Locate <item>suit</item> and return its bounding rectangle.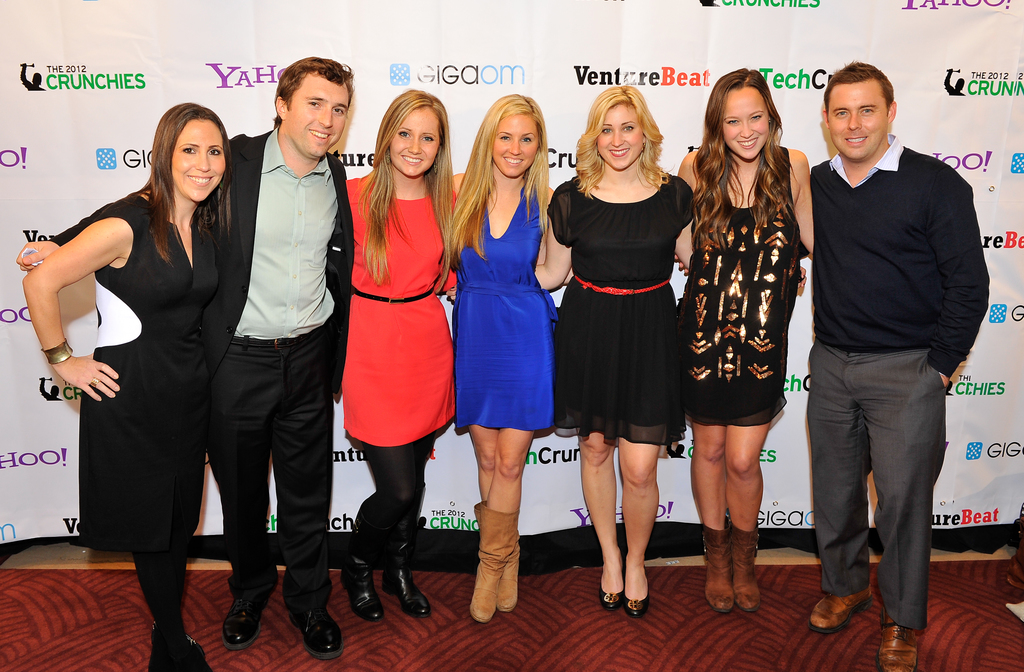
bbox=[195, 83, 343, 621].
